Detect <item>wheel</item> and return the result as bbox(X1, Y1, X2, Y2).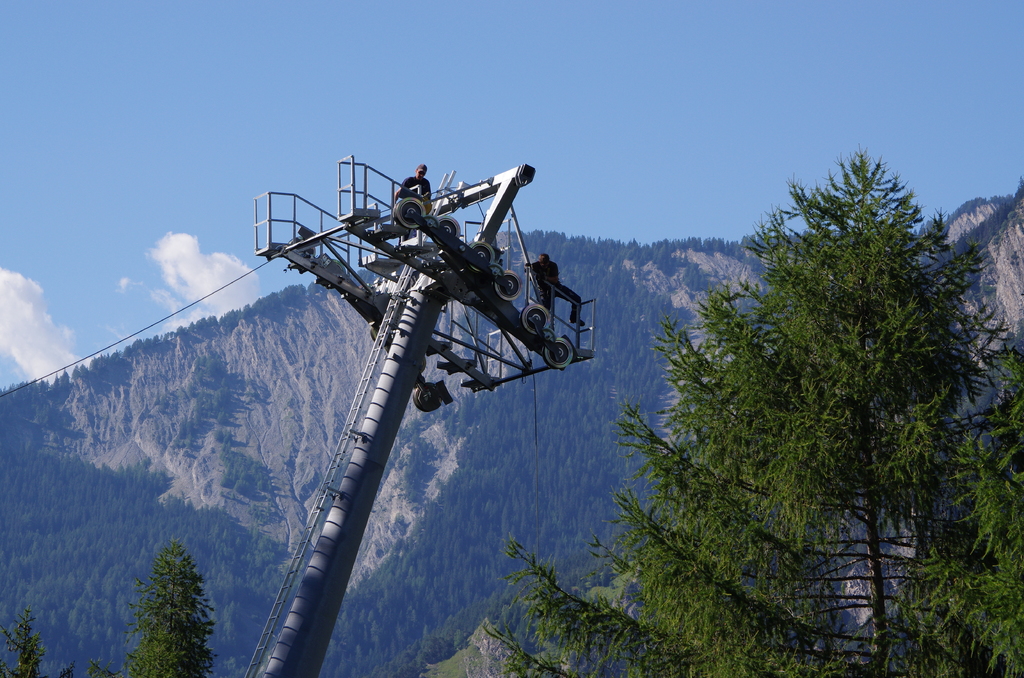
bbox(543, 335, 572, 372).
